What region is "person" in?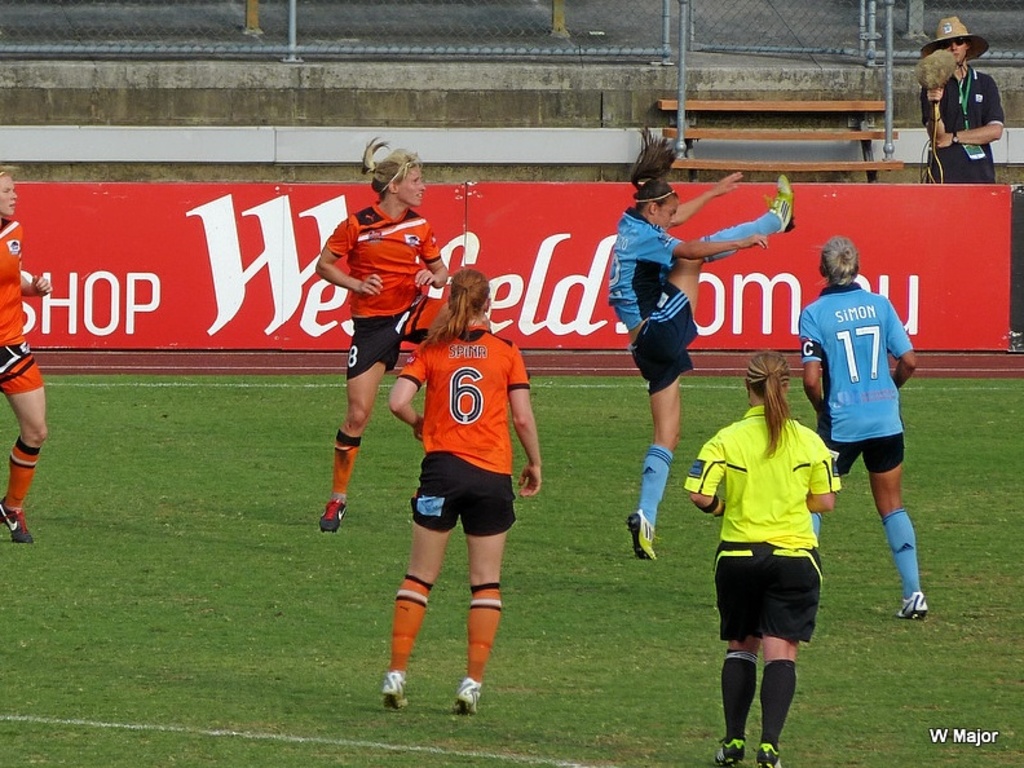
935,17,1005,177.
